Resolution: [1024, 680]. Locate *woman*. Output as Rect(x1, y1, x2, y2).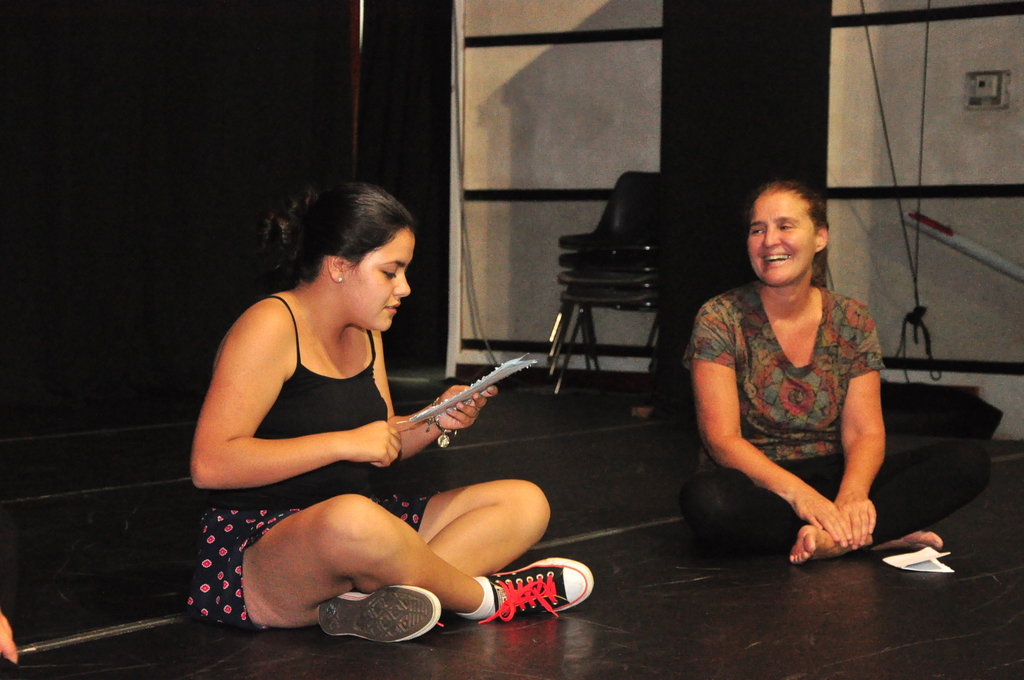
Rect(182, 173, 596, 645).
